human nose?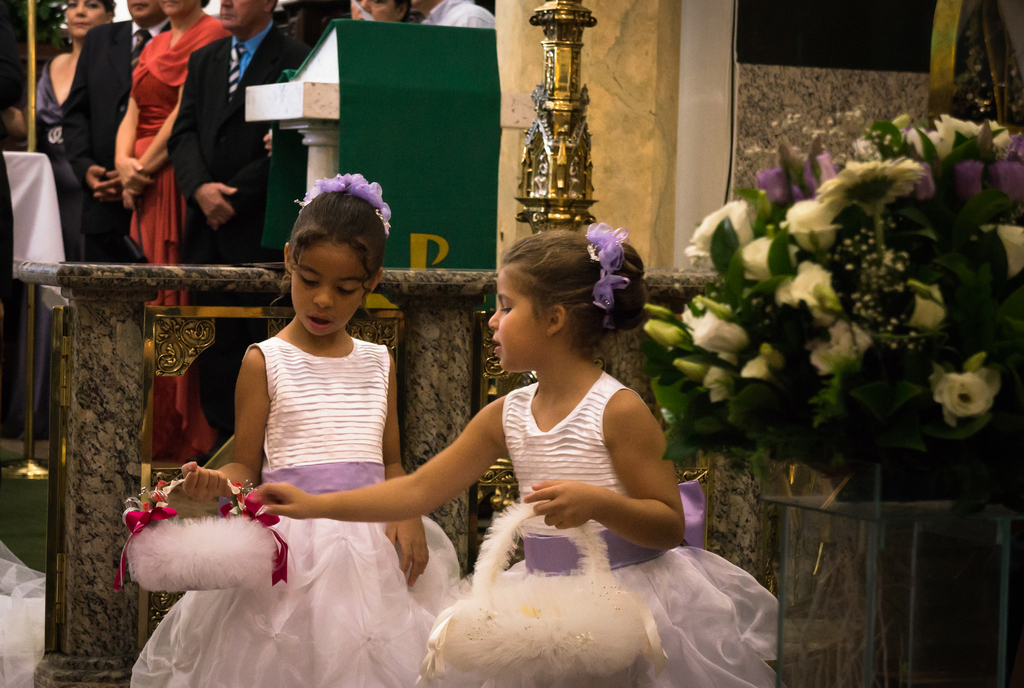
220 0 235 5
